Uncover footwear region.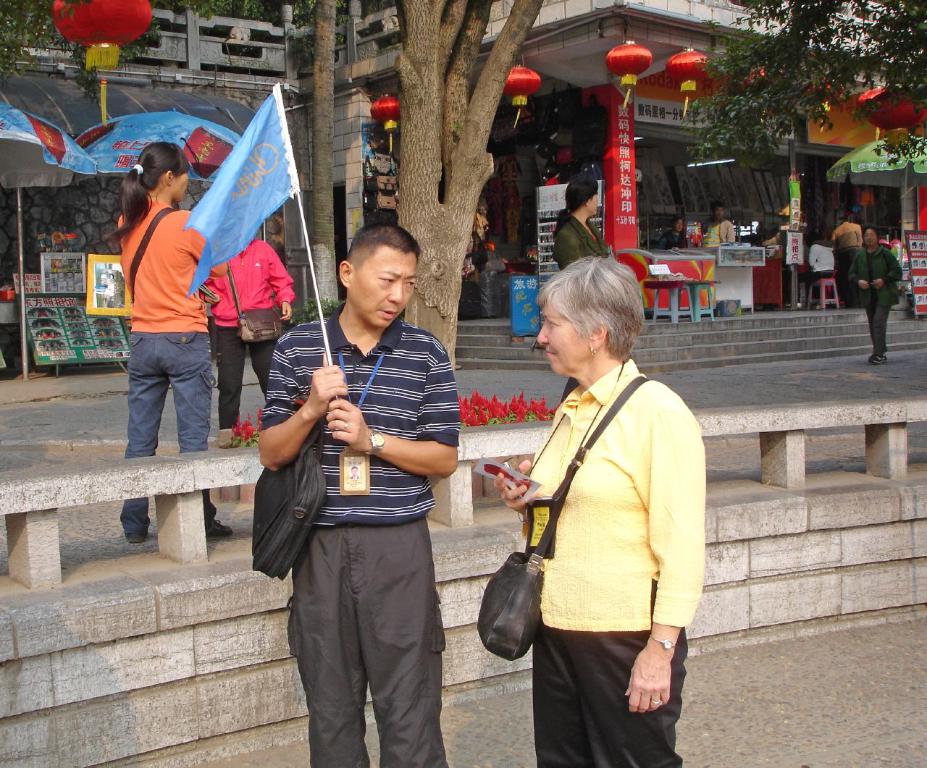
Uncovered: bbox=[450, 362, 461, 373].
